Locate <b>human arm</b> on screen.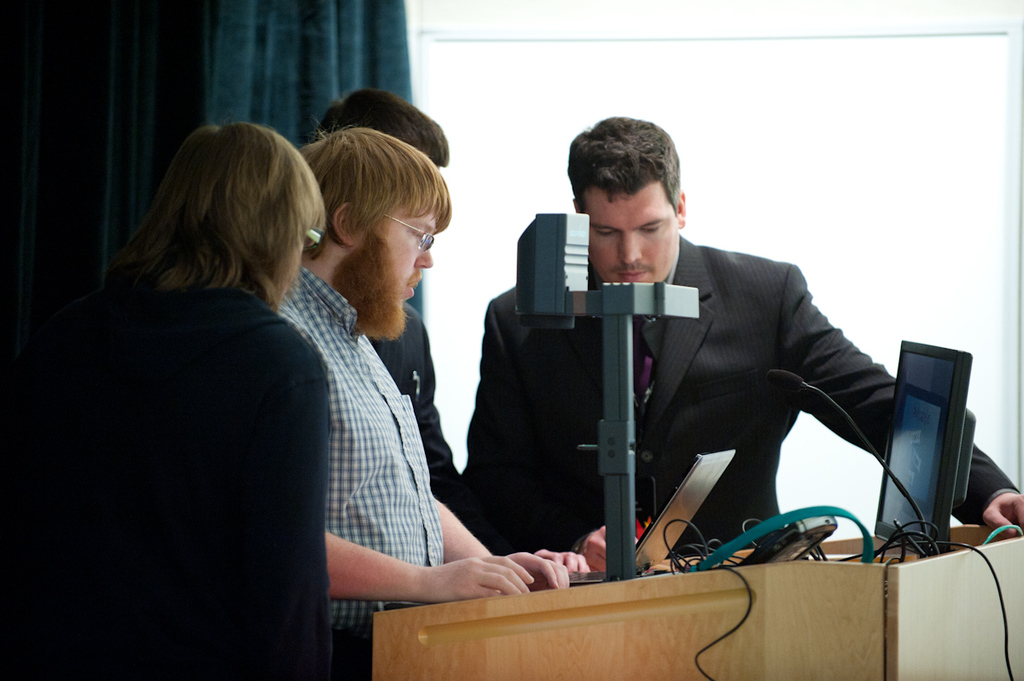
On screen at locate(439, 496, 573, 594).
